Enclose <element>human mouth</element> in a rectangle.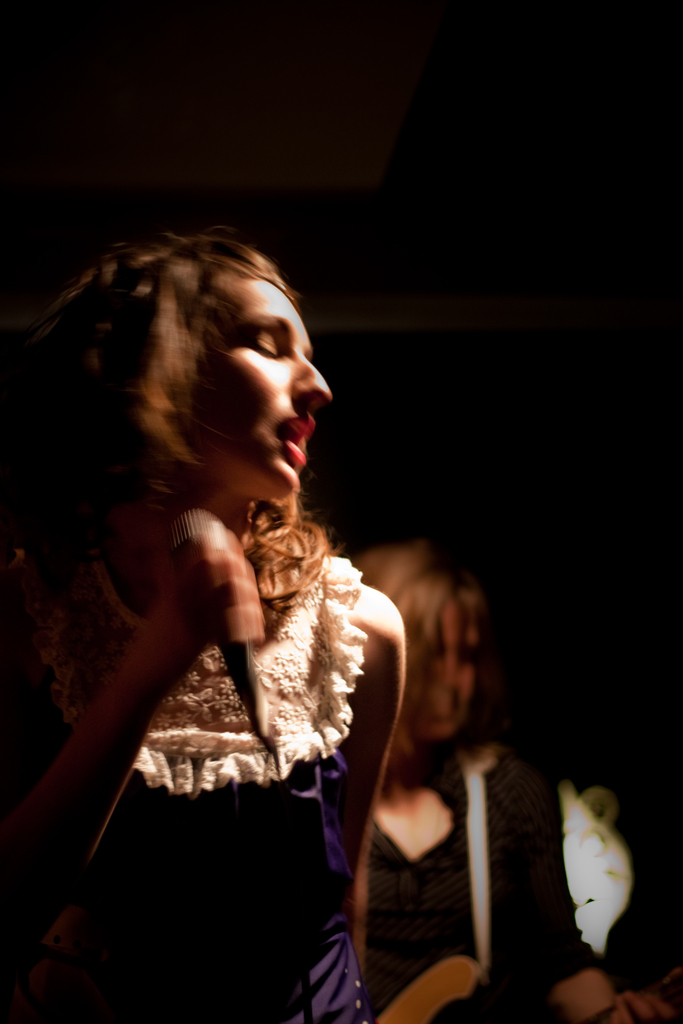
{"left": 276, "top": 419, "right": 308, "bottom": 466}.
